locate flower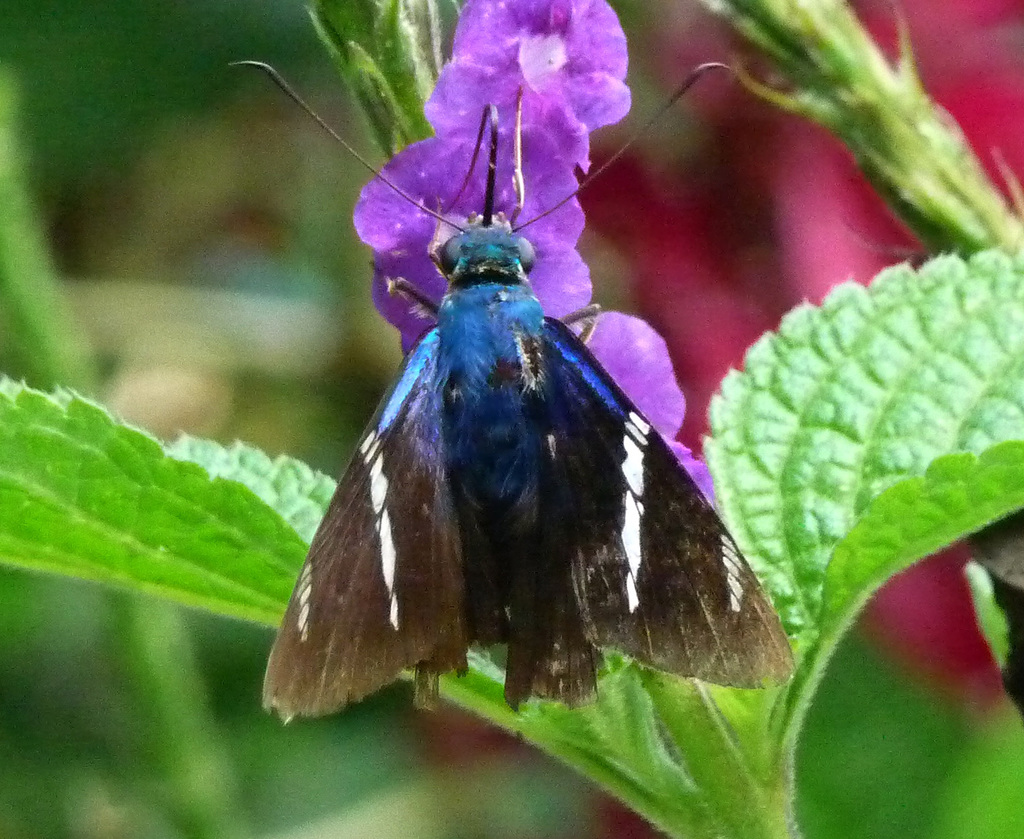
rect(399, 14, 637, 203)
